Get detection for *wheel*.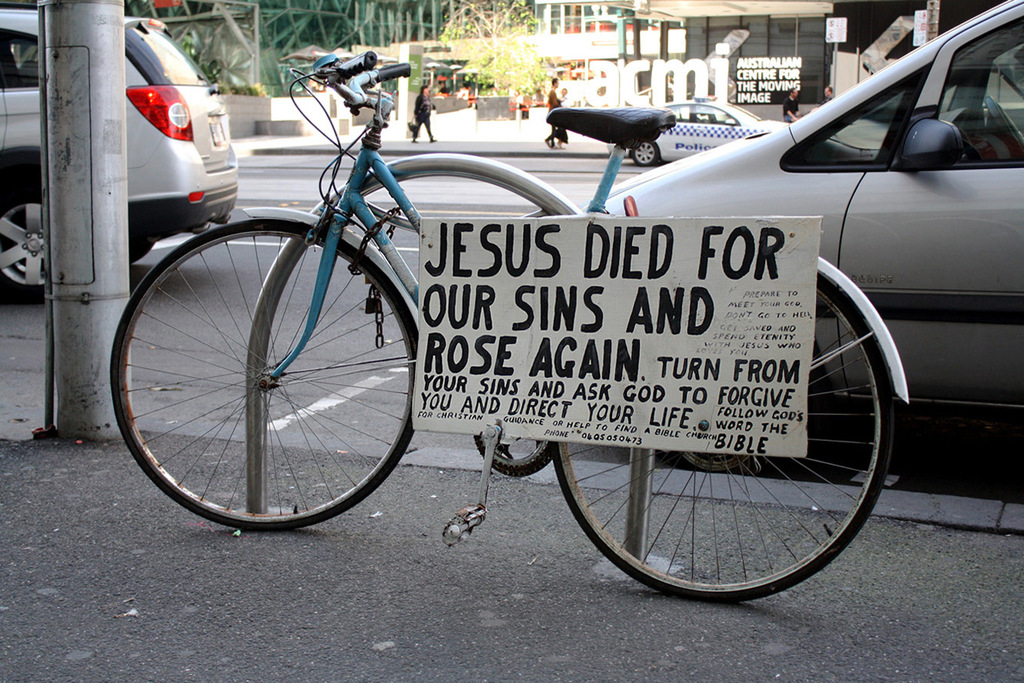
Detection: bbox=(555, 251, 890, 606).
